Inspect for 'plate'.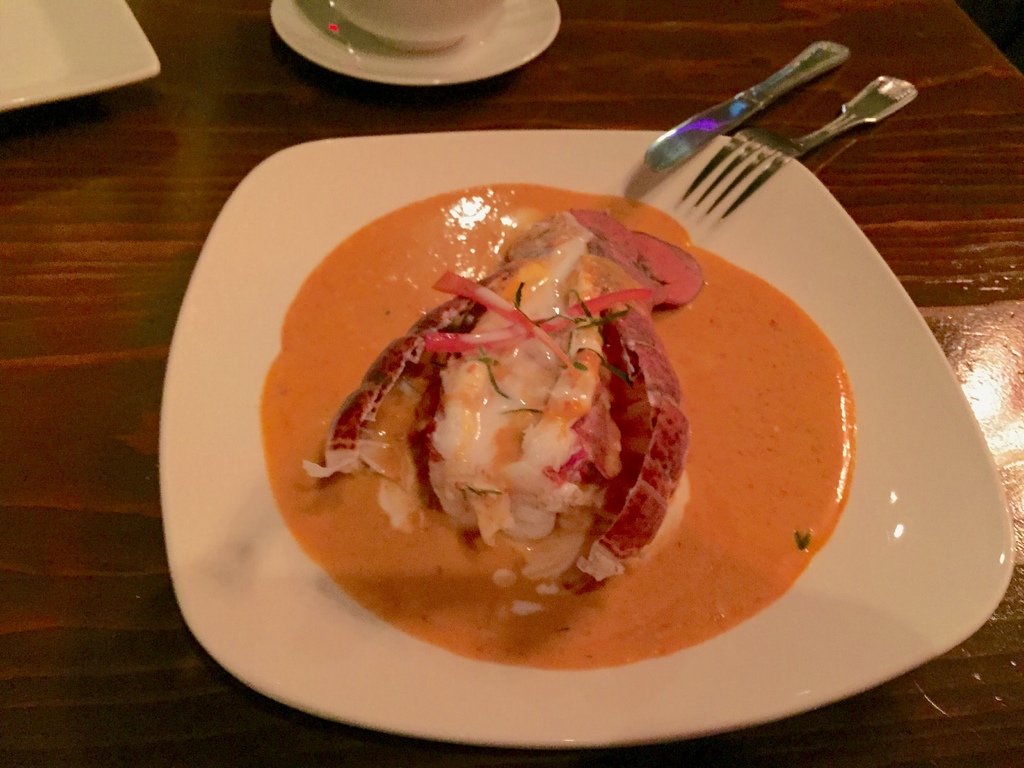
Inspection: (158,106,1018,755).
